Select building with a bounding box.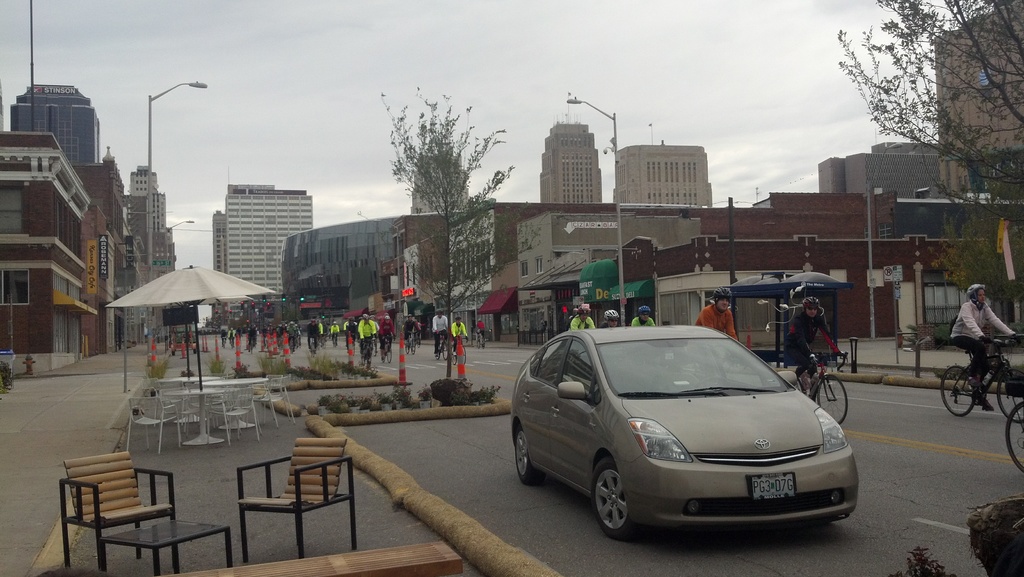
211/179/316/330.
